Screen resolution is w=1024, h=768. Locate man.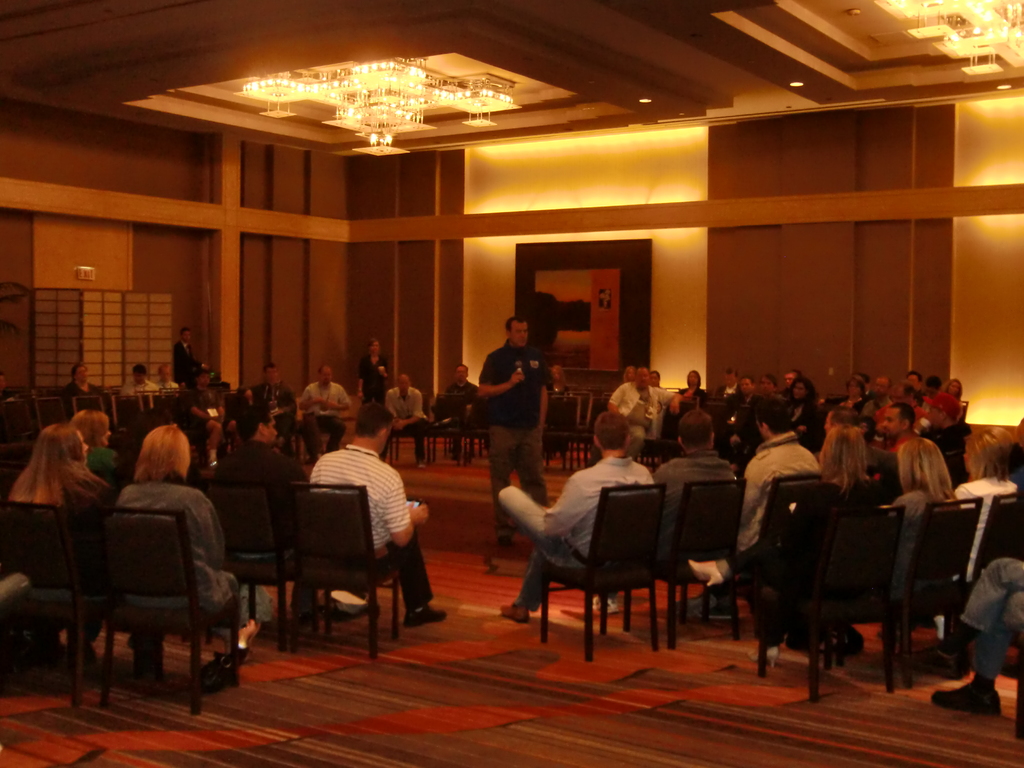
[left=63, top=364, right=95, bottom=397].
